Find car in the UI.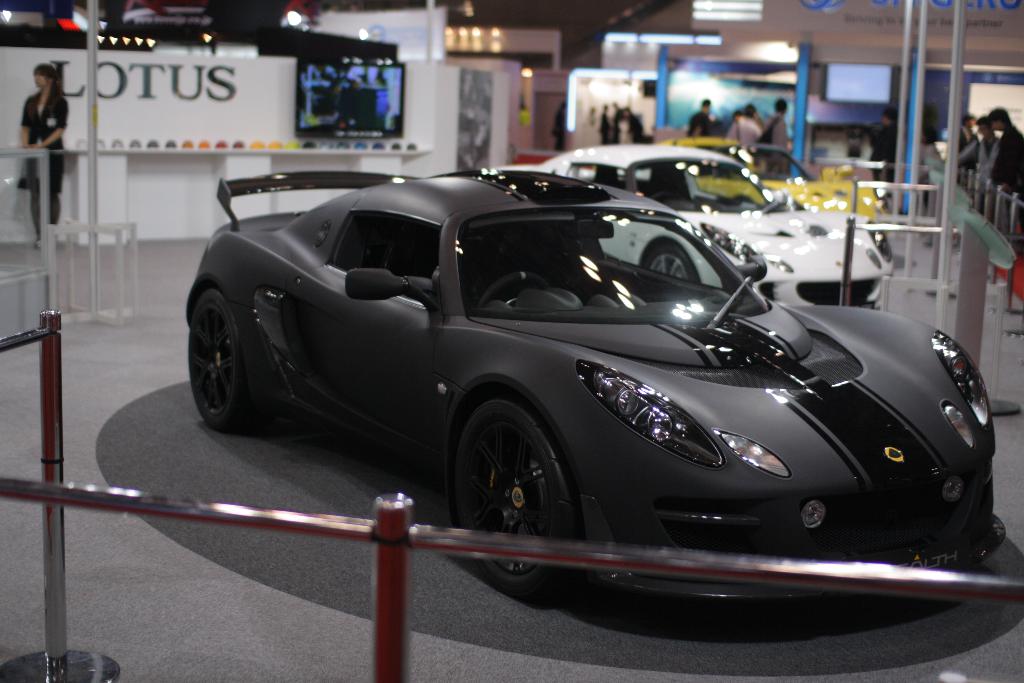
UI element at box=[179, 158, 934, 597].
